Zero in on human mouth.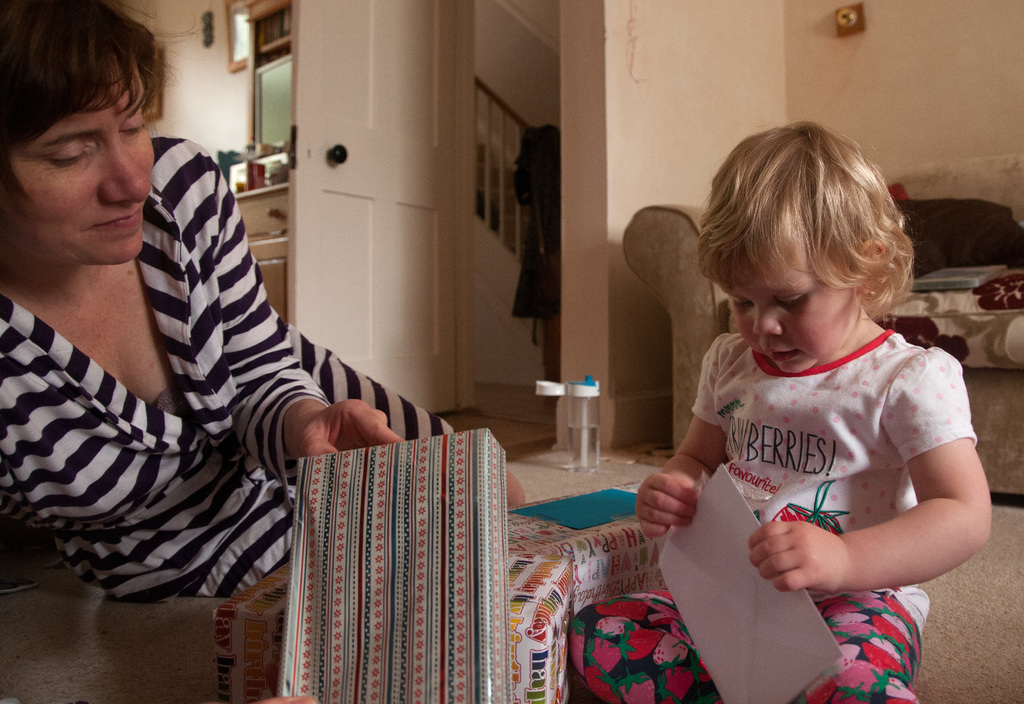
Zeroed in: region(92, 209, 143, 236).
